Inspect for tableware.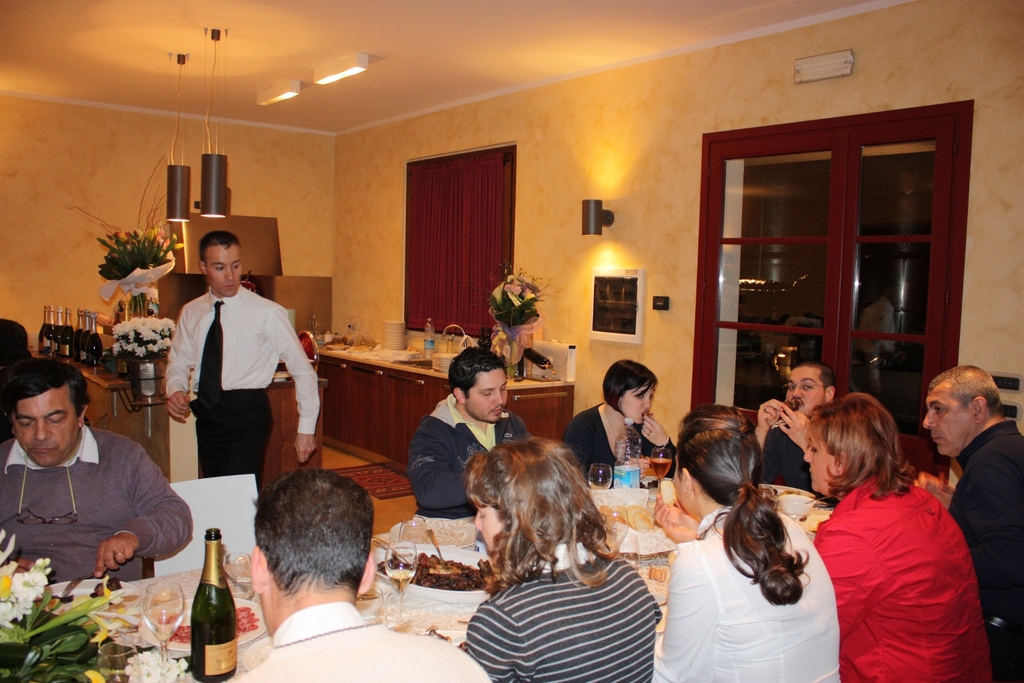
Inspection: Rect(423, 622, 438, 631).
